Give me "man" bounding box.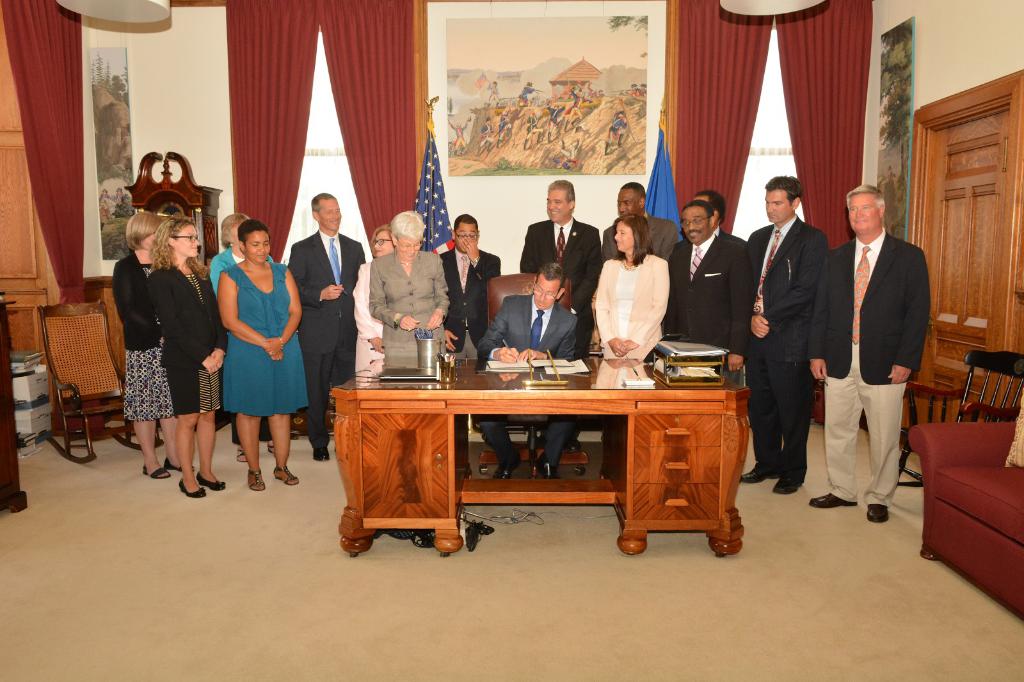
<region>824, 156, 938, 537</region>.
